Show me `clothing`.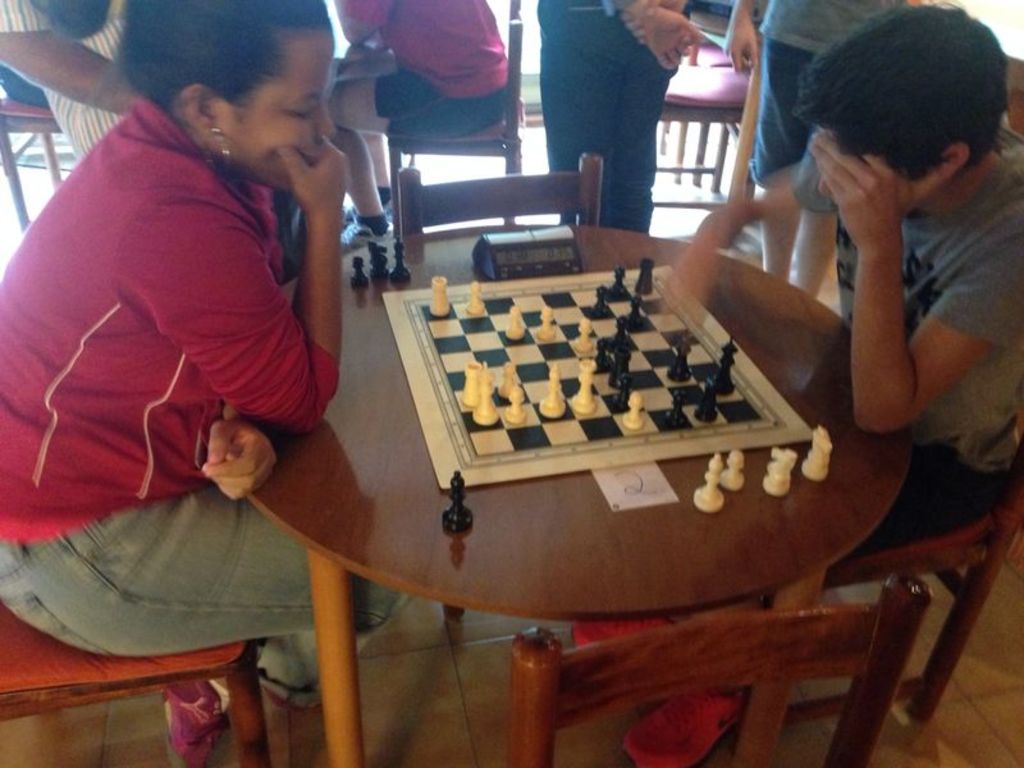
`clothing` is here: 332/0/509/150.
